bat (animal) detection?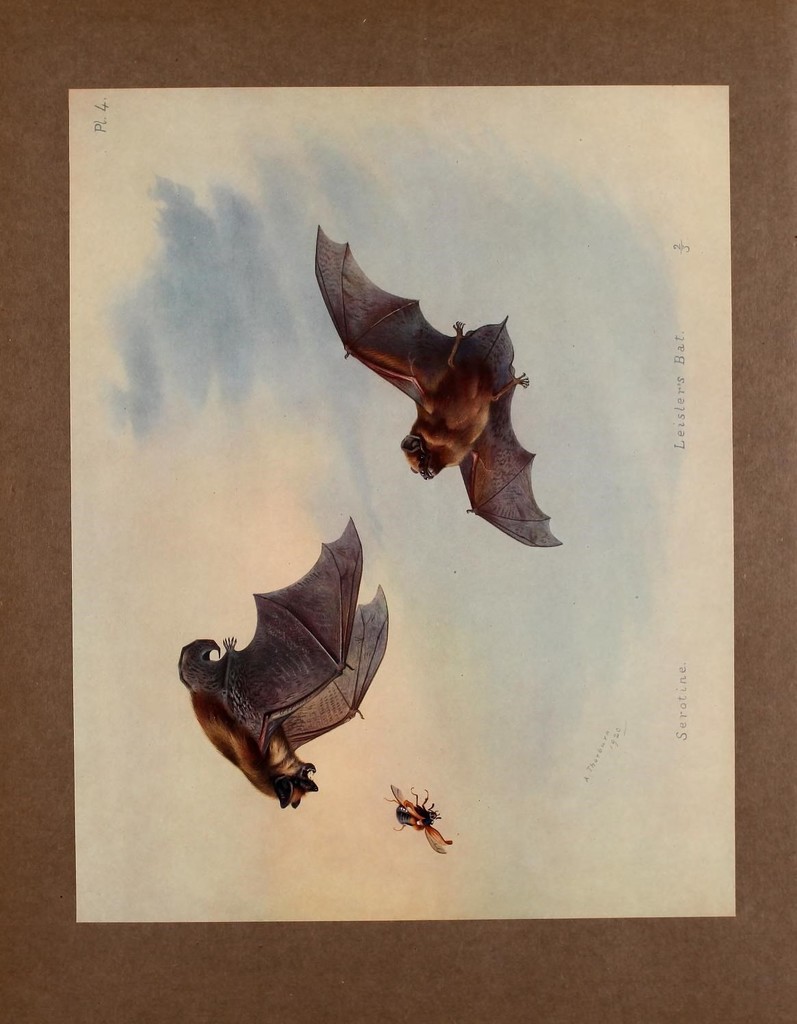
<region>176, 521, 391, 817</region>
